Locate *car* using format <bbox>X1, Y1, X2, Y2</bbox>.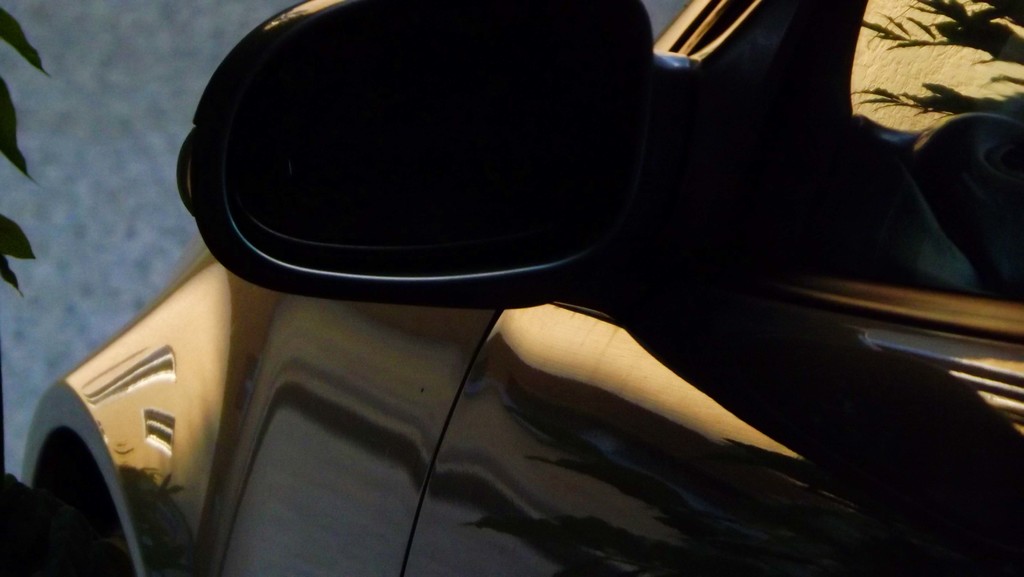
<bbox>13, 0, 1023, 576</bbox>.
